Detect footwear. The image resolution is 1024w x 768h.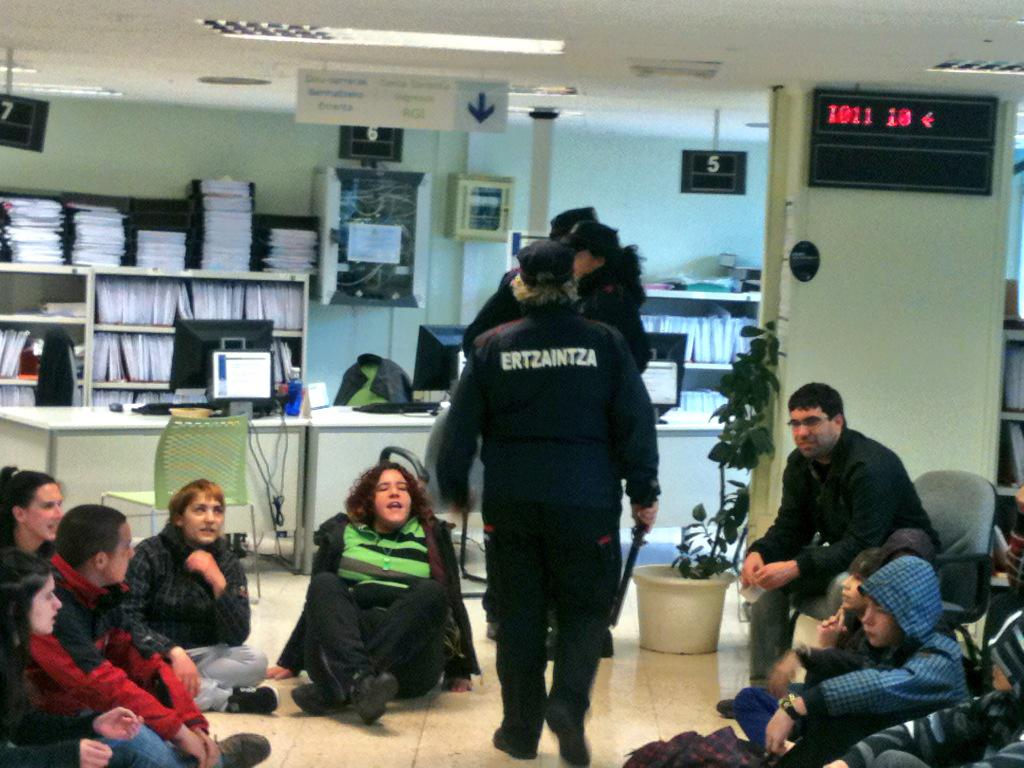
box(542, 687, 593, 764).
